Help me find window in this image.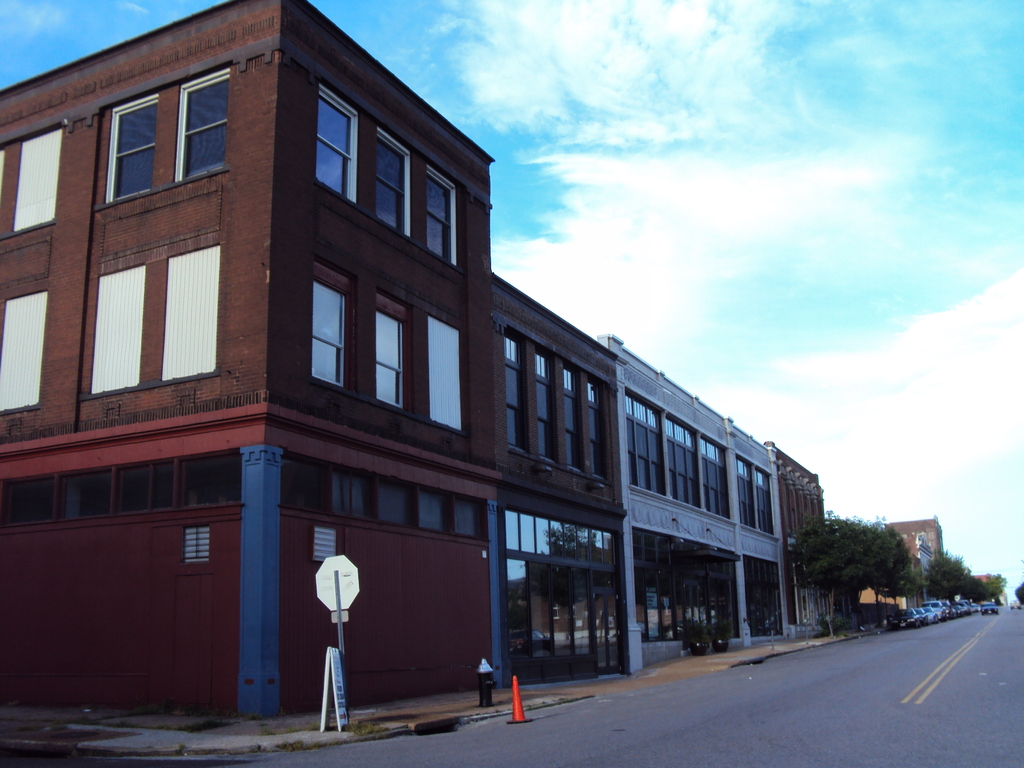
Found it: 422,164,459,265.
